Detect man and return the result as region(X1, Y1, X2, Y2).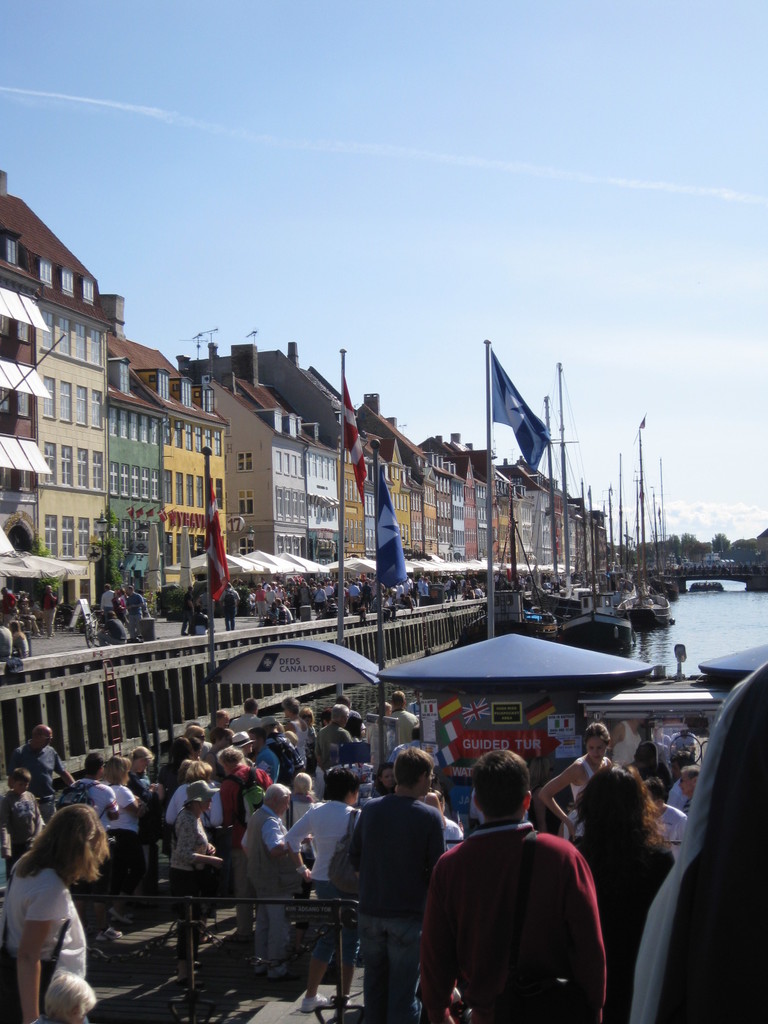
region(7, 722, 65, 820).
